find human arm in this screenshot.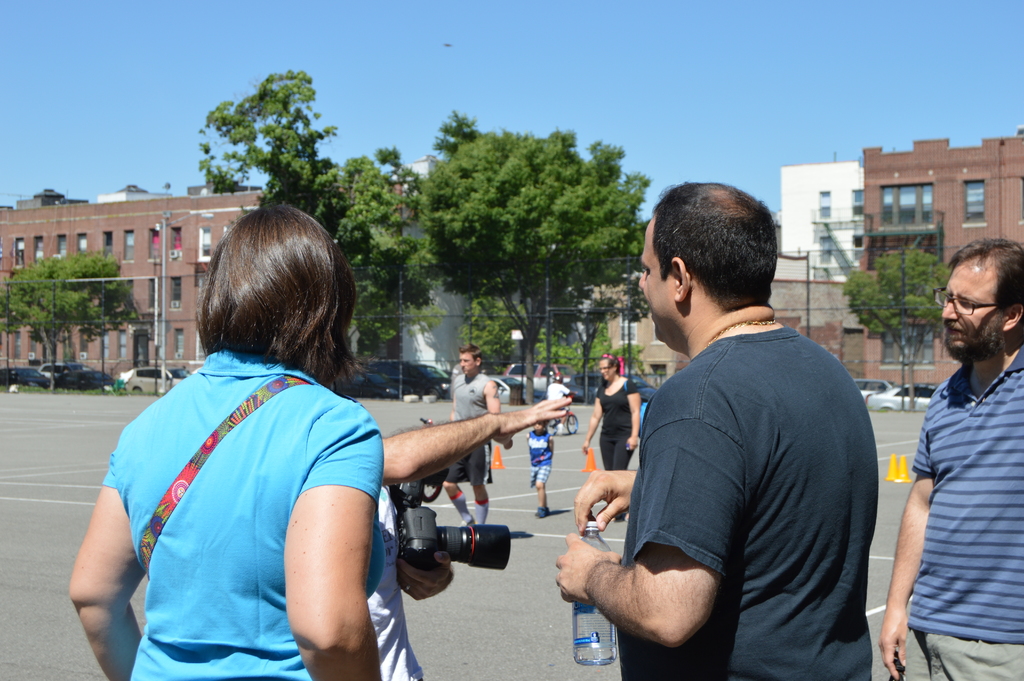
The bounding box for human arm is bbox(394, 551, 458, 603).
